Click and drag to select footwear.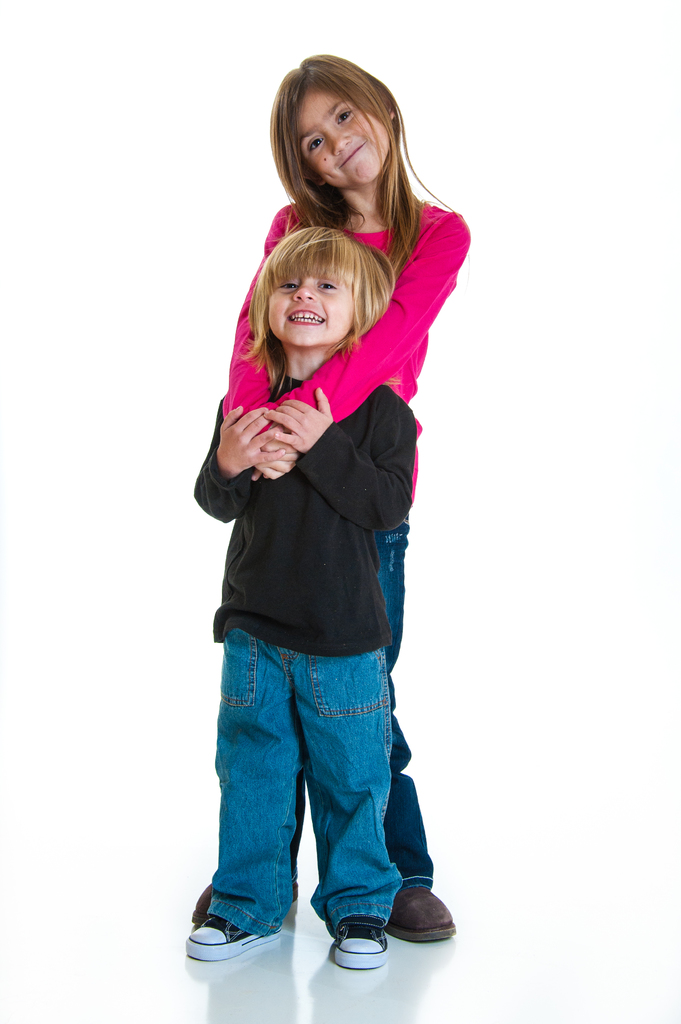
Selection: box=[332, 912, 390, 972].
